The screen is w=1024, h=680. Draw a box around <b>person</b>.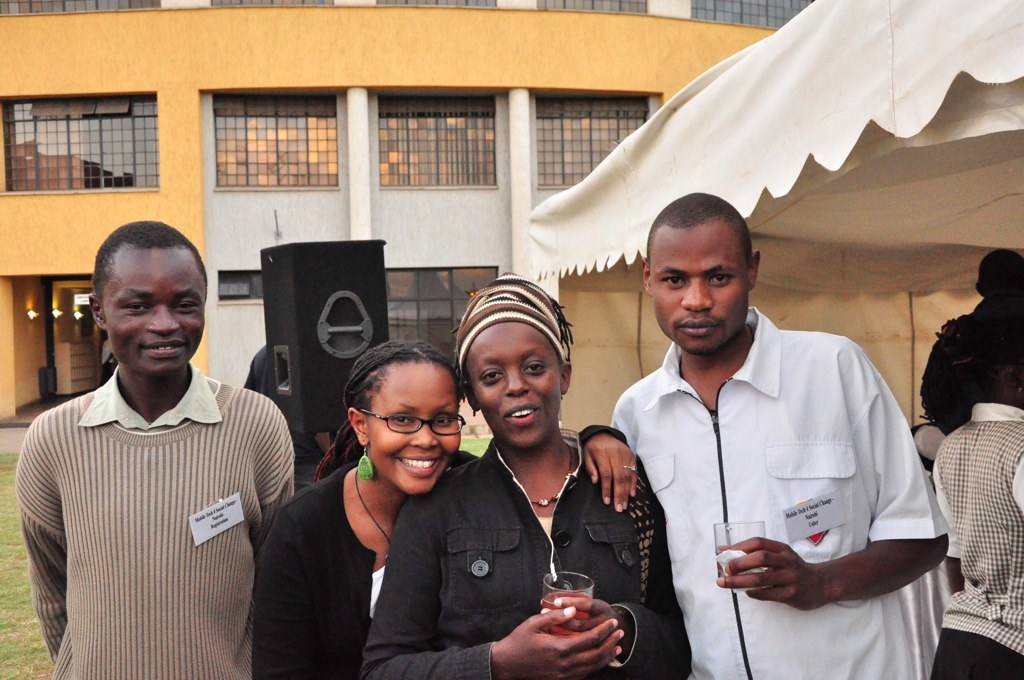
left=930, top=316, right=1023, bottom=679.
